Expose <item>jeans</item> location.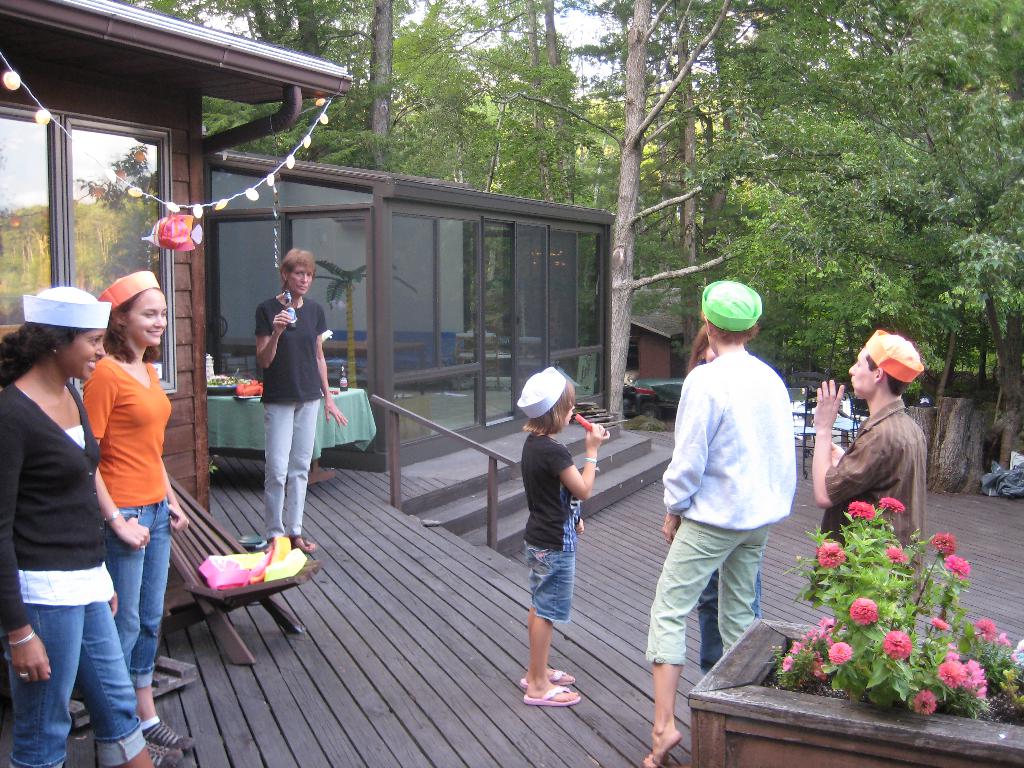
Exposed at box=[697, 568, 760, 674].
